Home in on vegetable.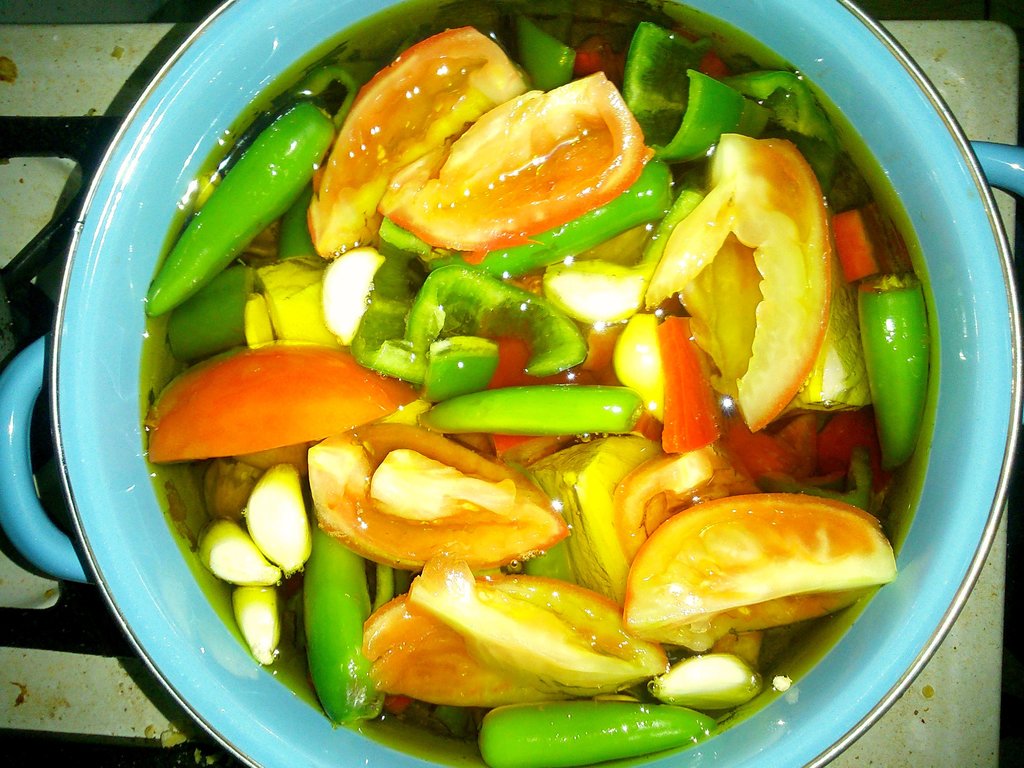
Homed in at 629/23/767/163.
